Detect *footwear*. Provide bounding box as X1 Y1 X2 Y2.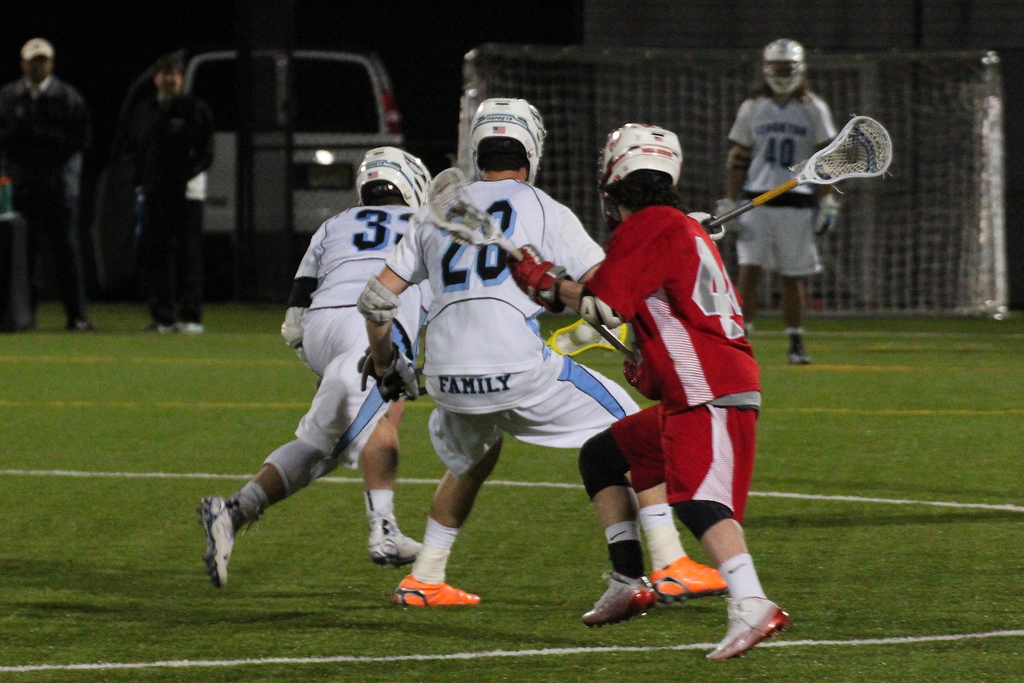
195 496 246 591.
